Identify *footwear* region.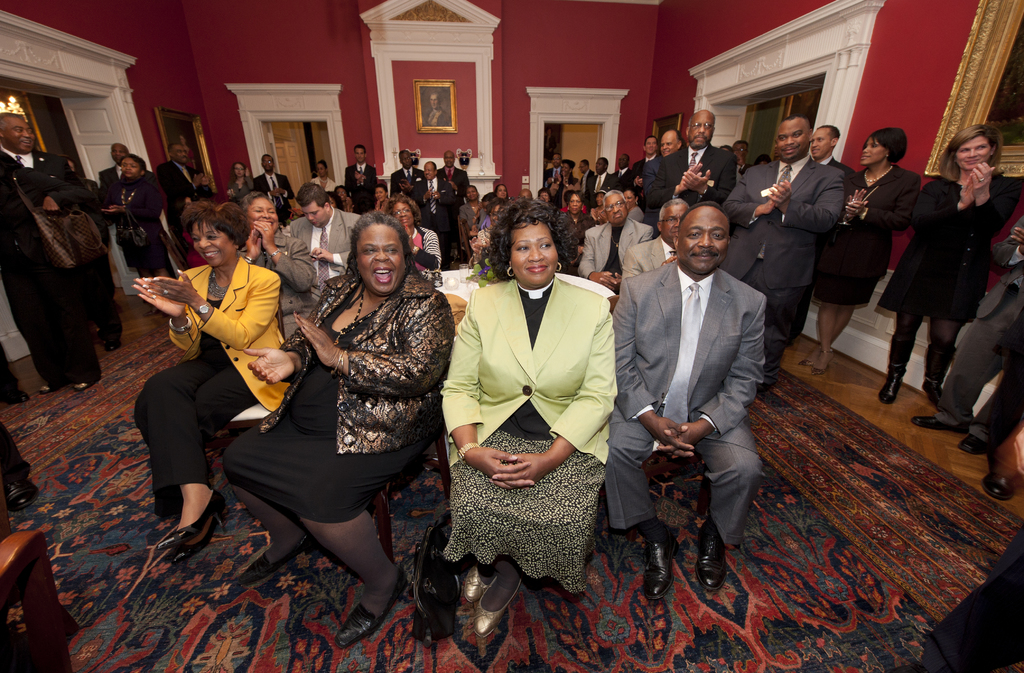
Region: 816/364/833/375.
